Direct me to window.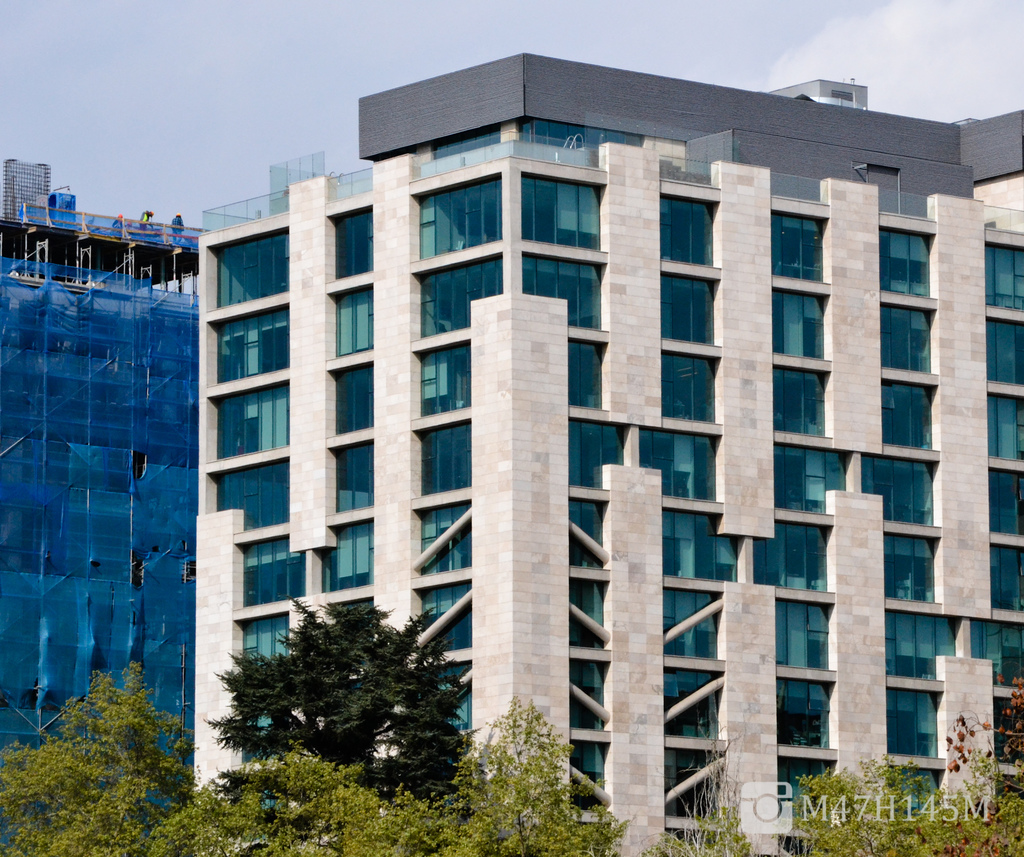
Direction: [x1=236, y1=533, x2=308, y2=607].
